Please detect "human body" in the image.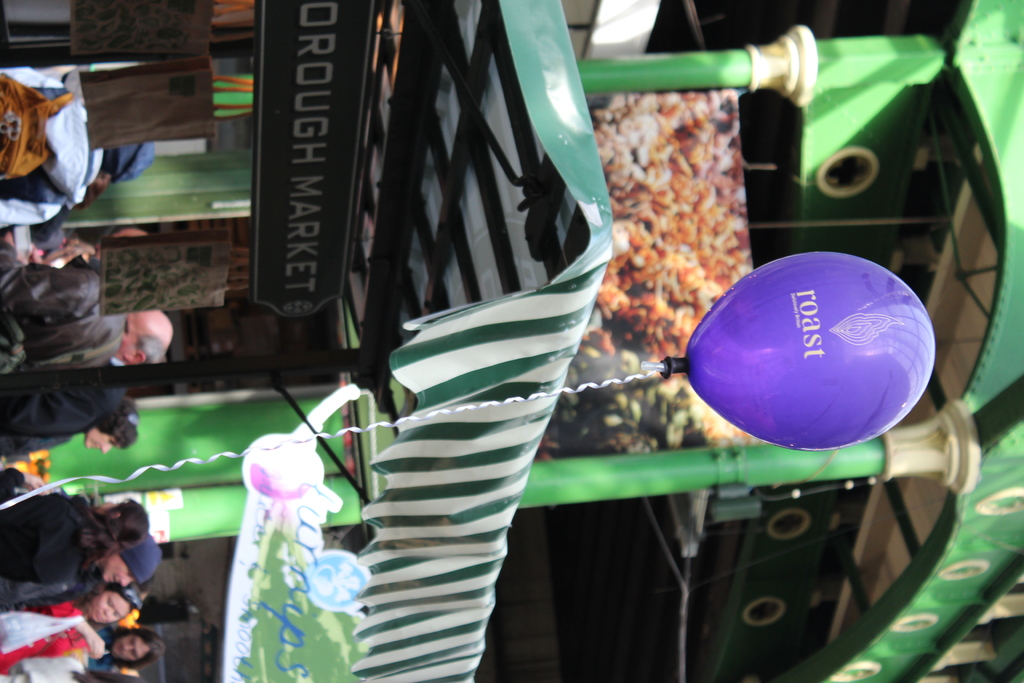
Rect(87, 575, 142, 624).
